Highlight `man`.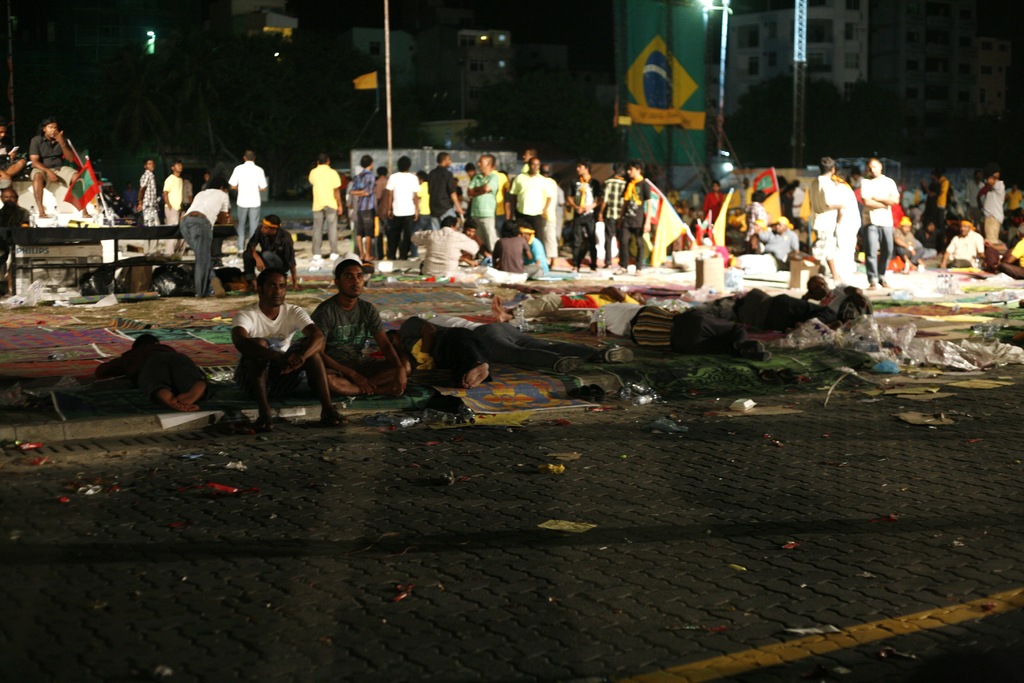
Highlighted region: crop(231, 272, 344, 429).
